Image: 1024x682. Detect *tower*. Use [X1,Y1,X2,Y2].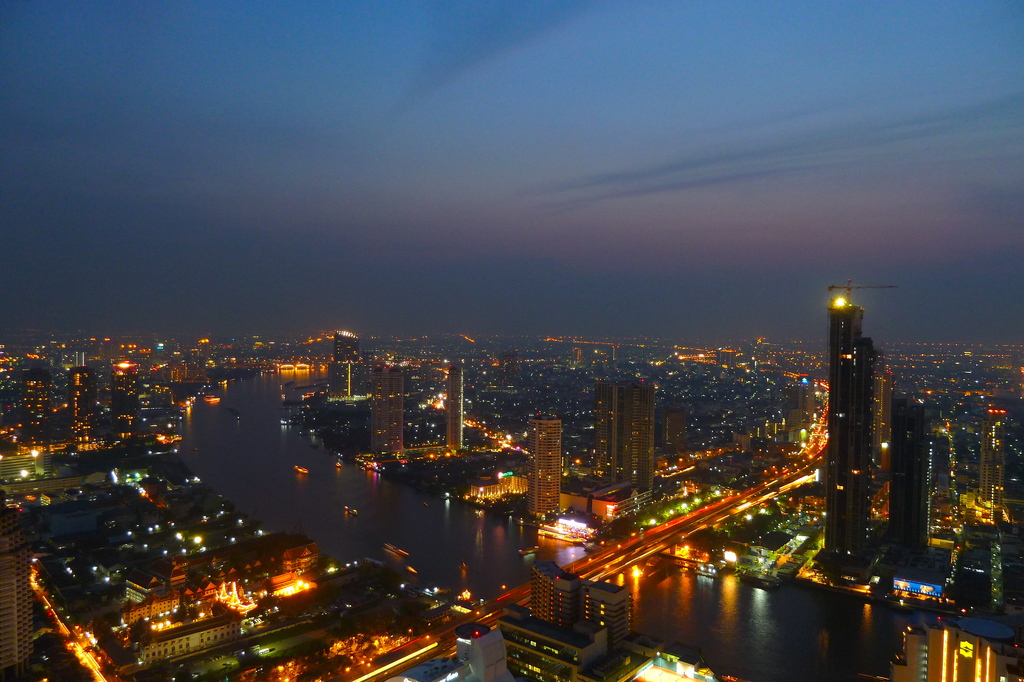
[593,379,656,497].
